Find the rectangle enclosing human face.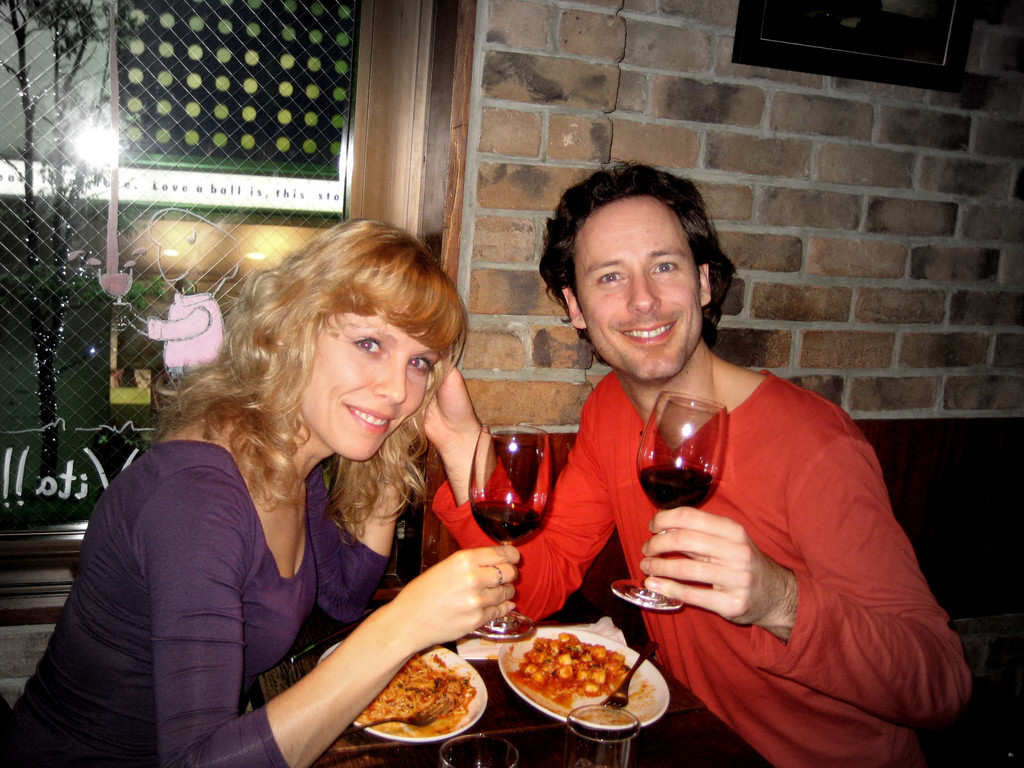
<box>298,302,444,465</box>.
